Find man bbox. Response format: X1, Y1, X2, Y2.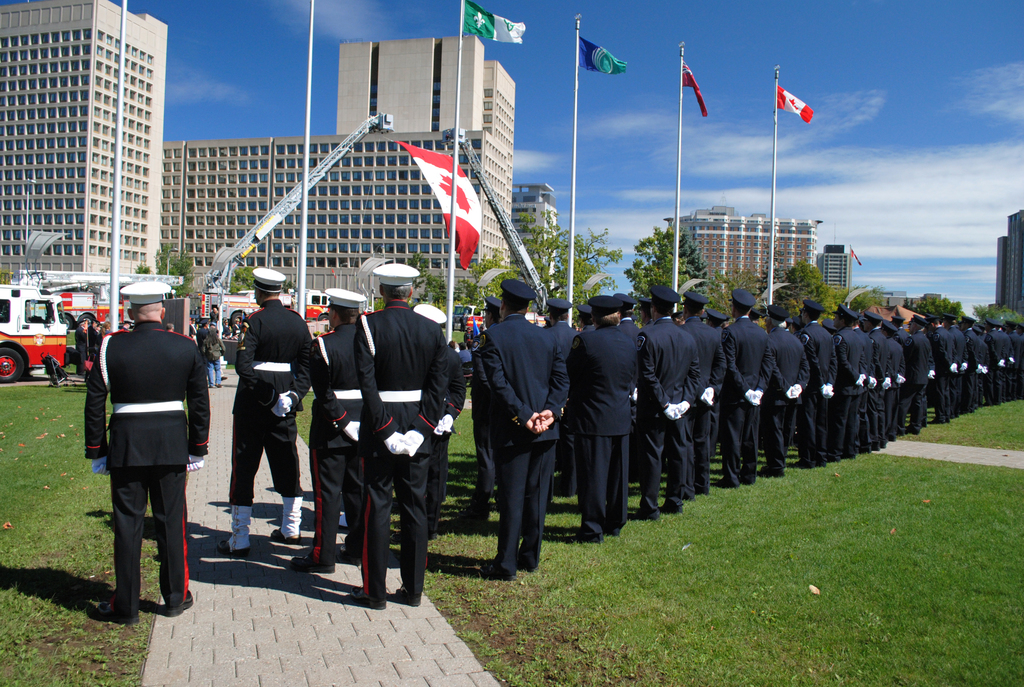
75, 314, 90, 379.
